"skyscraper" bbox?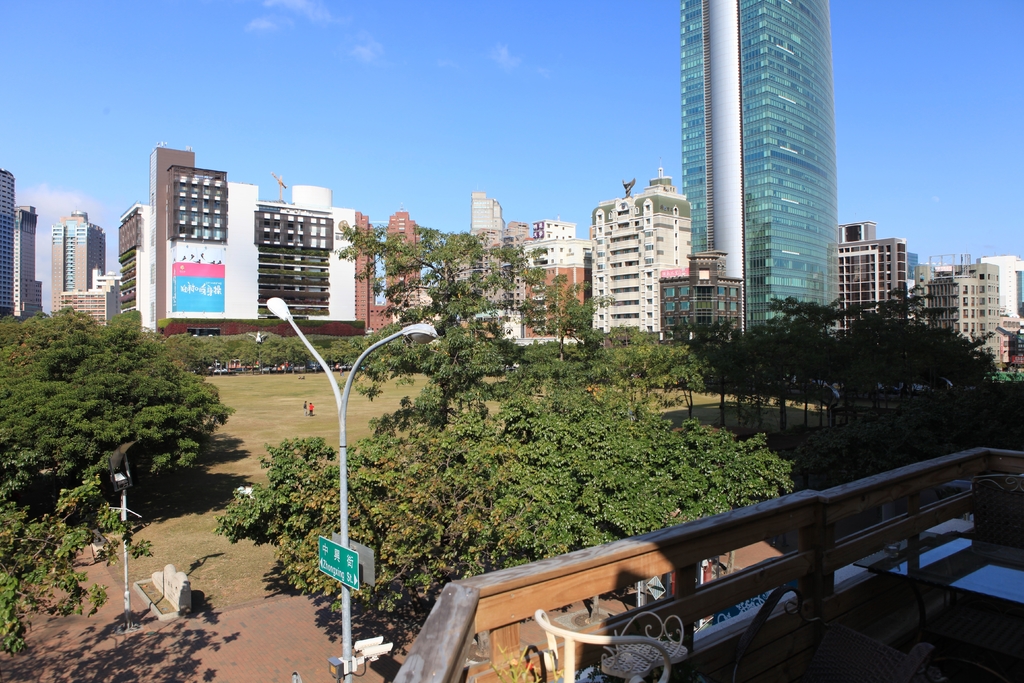
10/202/54/319
